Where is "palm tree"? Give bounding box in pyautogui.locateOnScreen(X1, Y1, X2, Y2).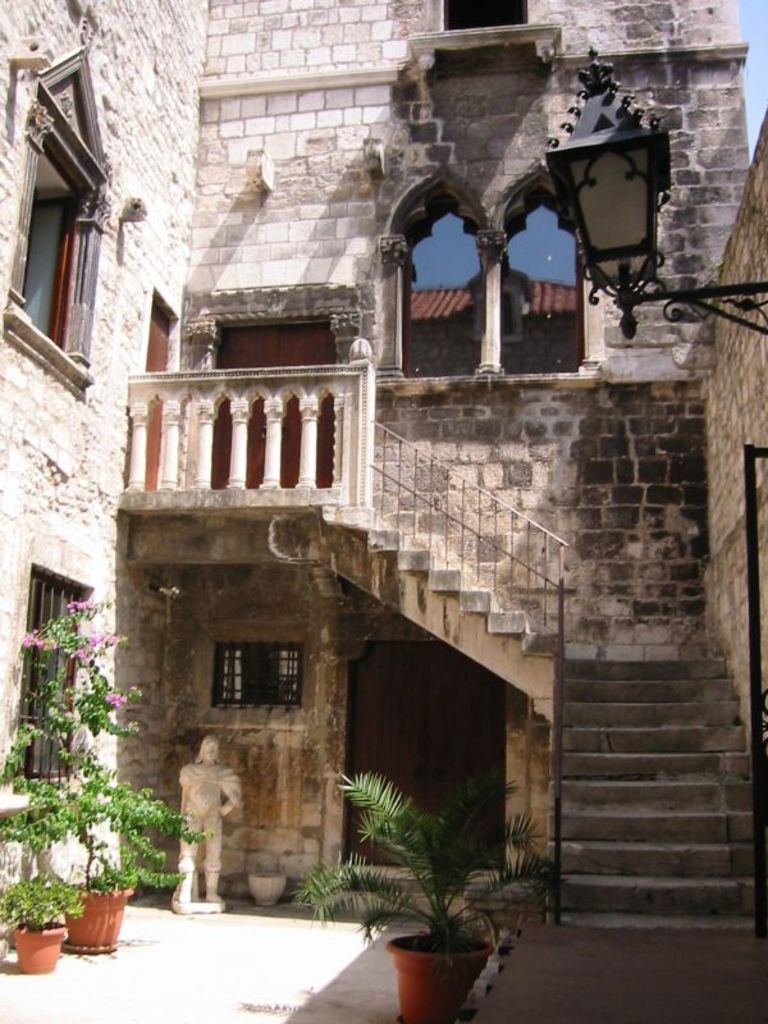
pyautogui.locateOnScreen(284, 767, 575, 1023).
